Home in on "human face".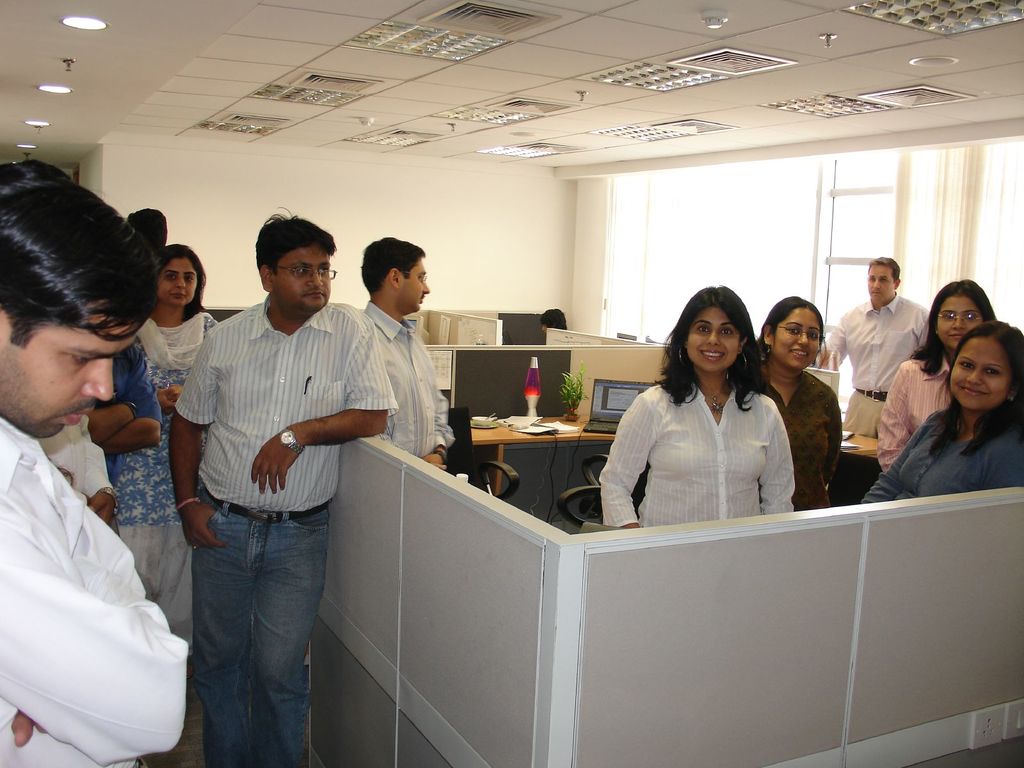
Homed in at l=773, t=308, r=826, b=371.
